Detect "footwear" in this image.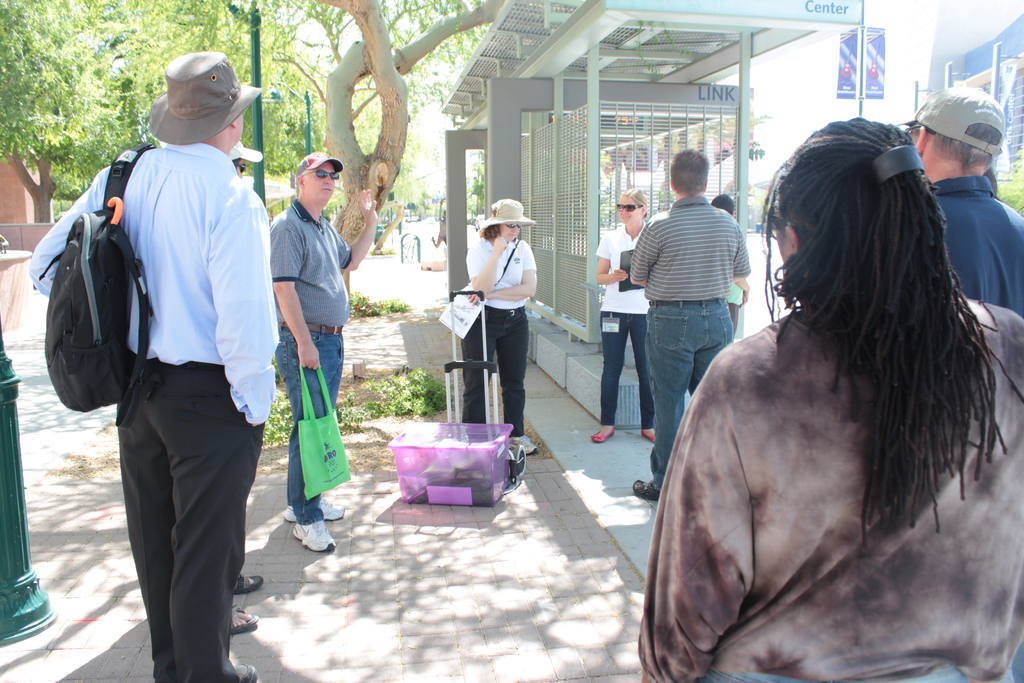
Detection: BBox(640, 427, 656, 442).
